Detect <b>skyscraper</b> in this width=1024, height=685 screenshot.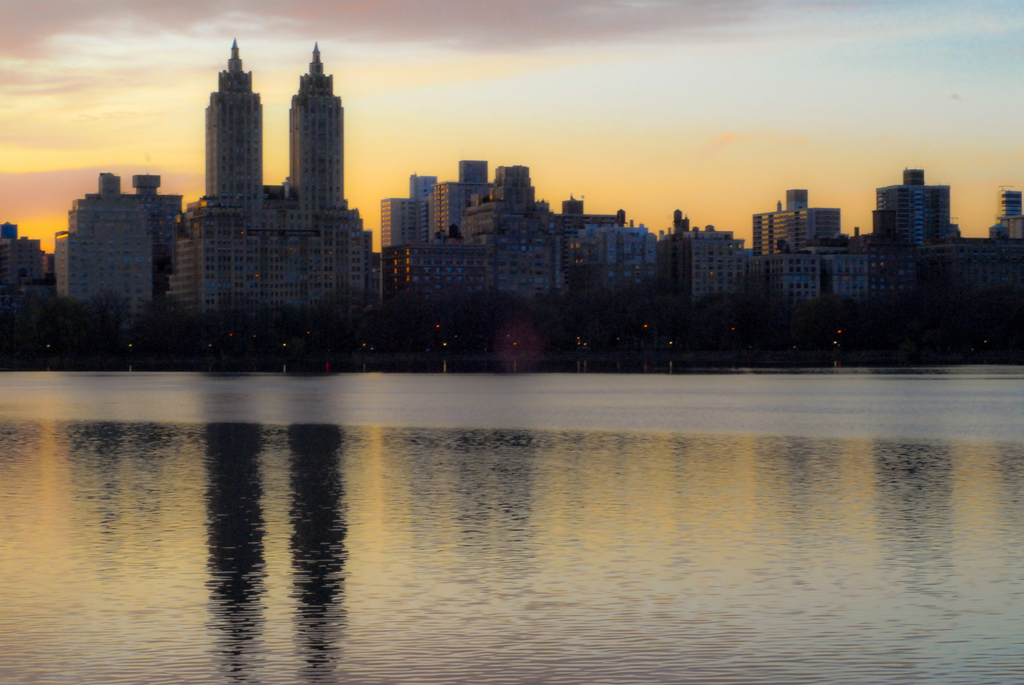
Detection: region(748, 179, 845, 248).
